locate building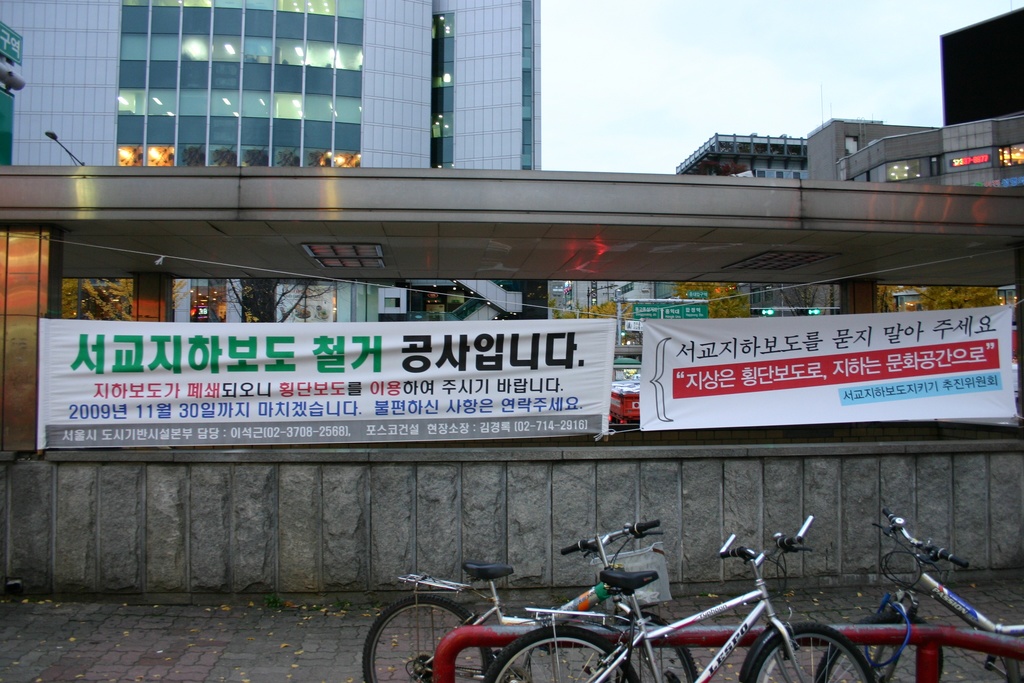
[x1=0, y1=0, x2=541, y2=461]
